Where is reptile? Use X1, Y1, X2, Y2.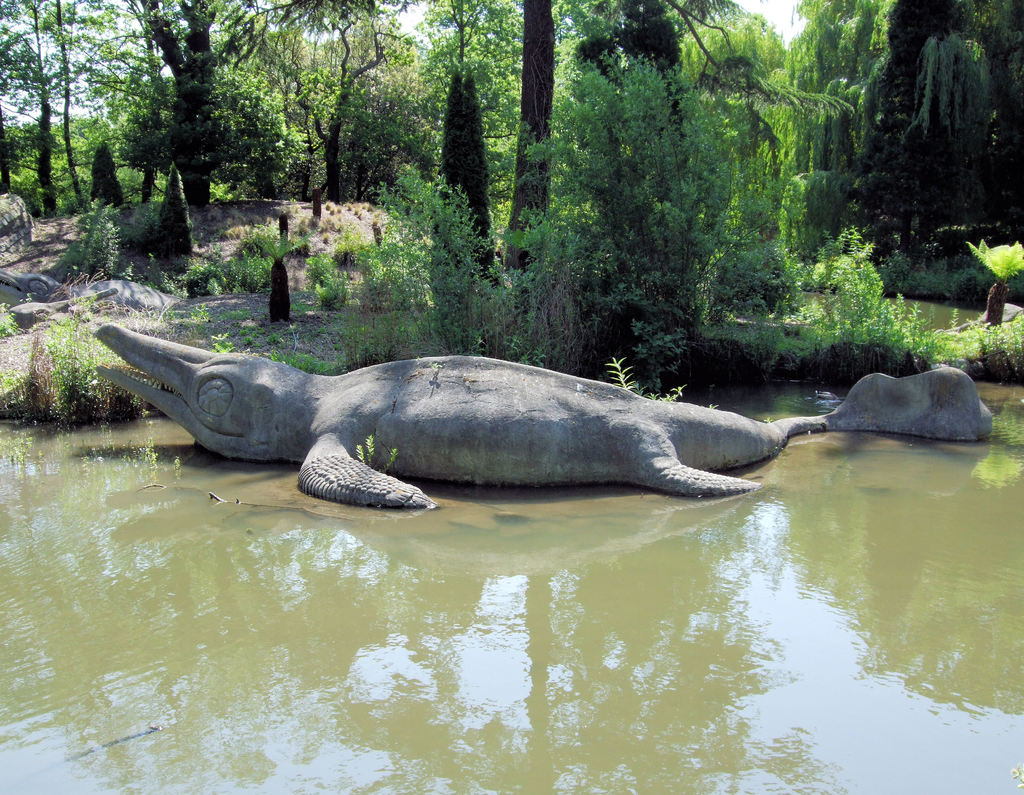
0, 275, 177, 307.
